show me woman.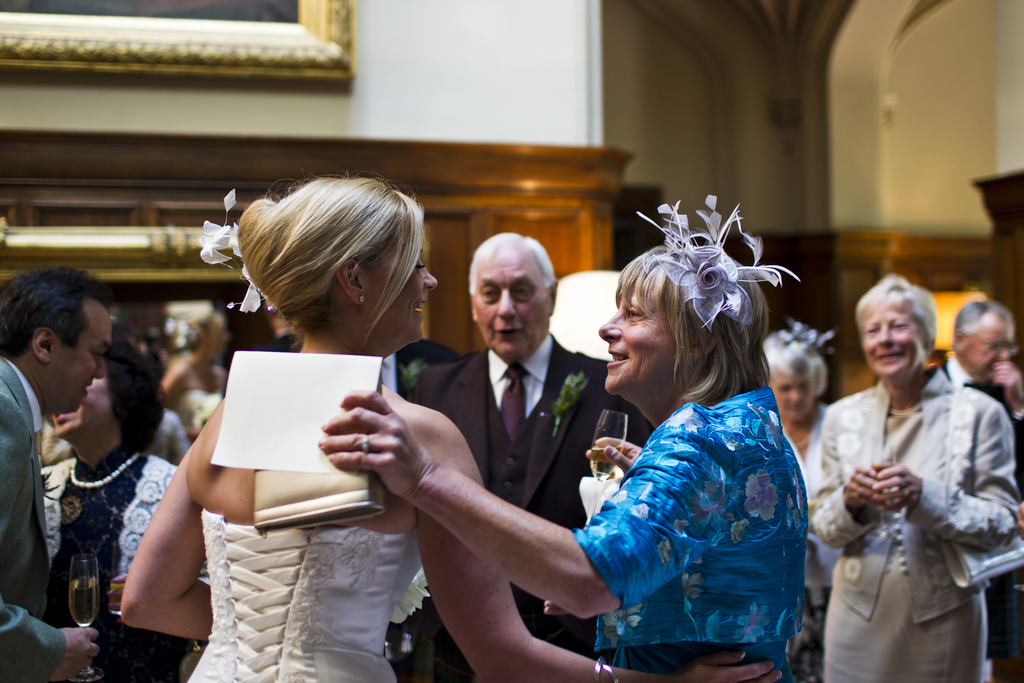
woman is here: (left=803, top=273, right=1021, bottom=682).
